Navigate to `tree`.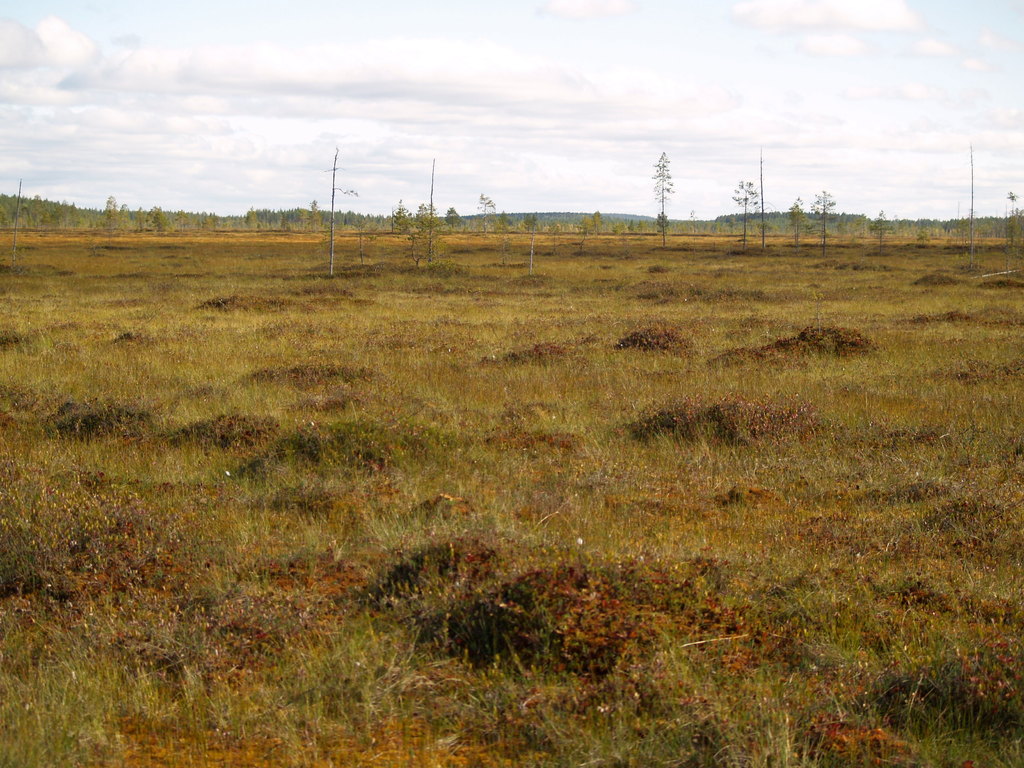
Navigation target: (524,212,538,234).
